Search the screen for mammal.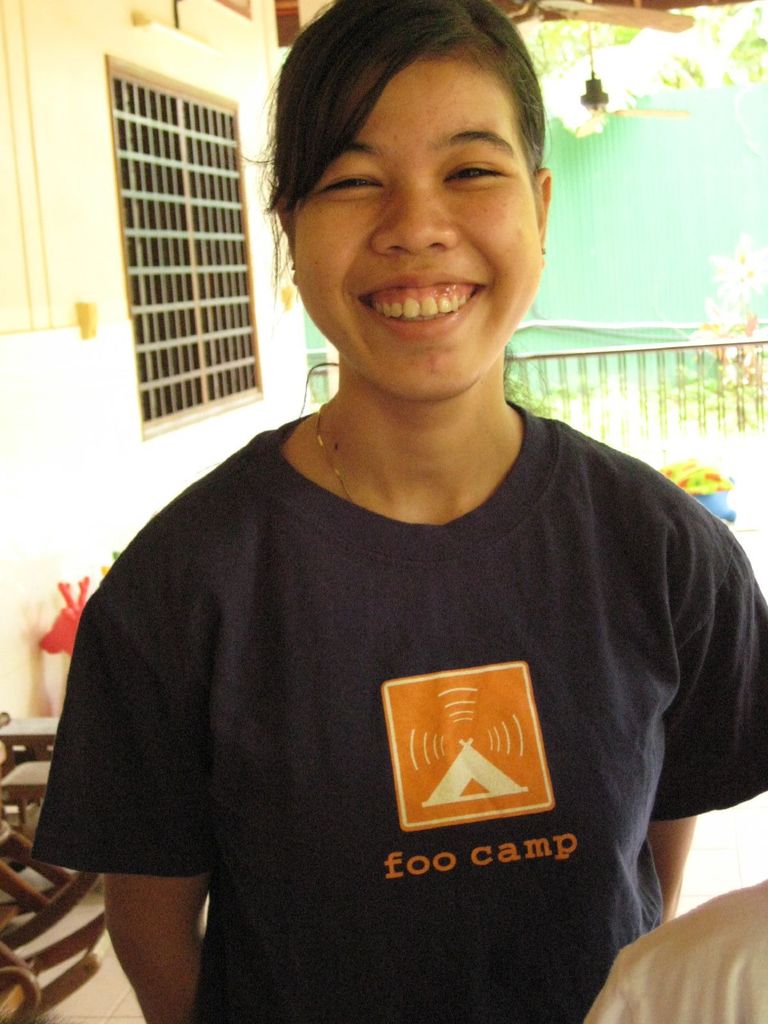
Found at x1=582, y1=865, x2=767, y2=1023.
